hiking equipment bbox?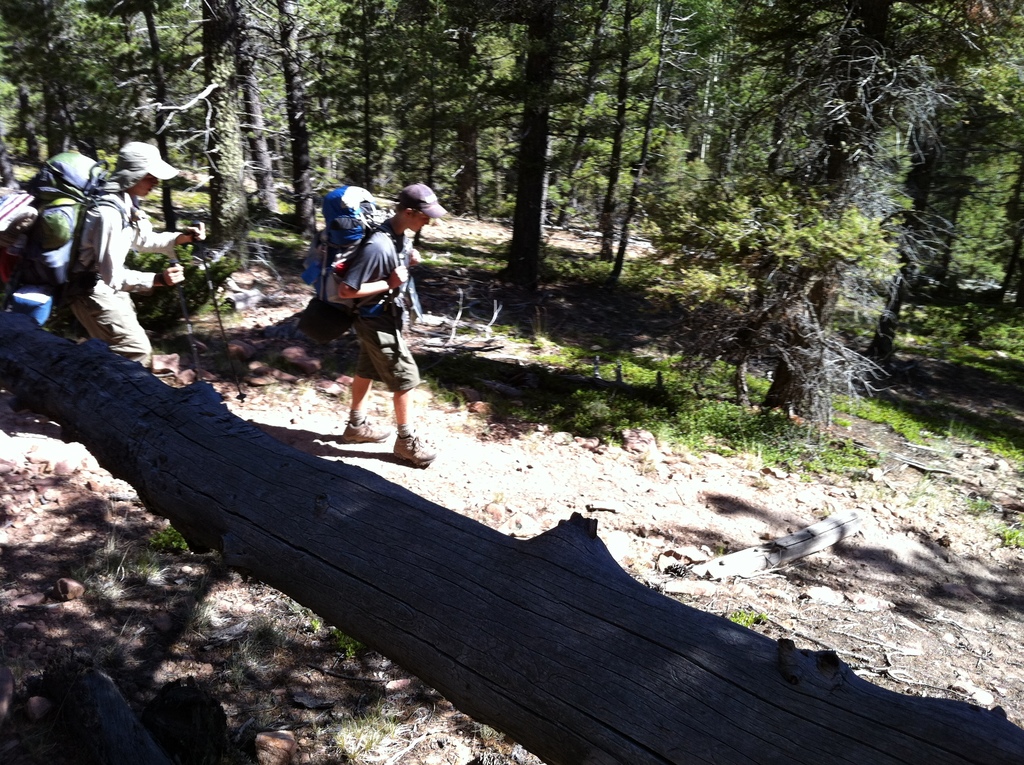
{"x1": 193, "y1": 218, "x2": 249, "y2": 408}
